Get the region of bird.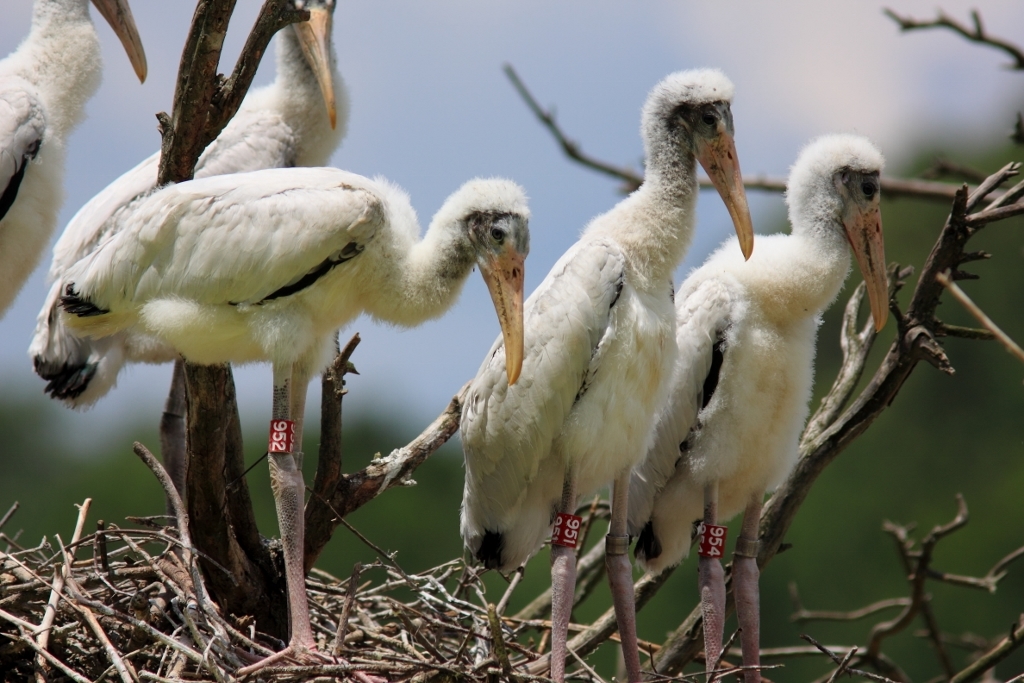
left=619, top=122, right=890, bottom=682.
